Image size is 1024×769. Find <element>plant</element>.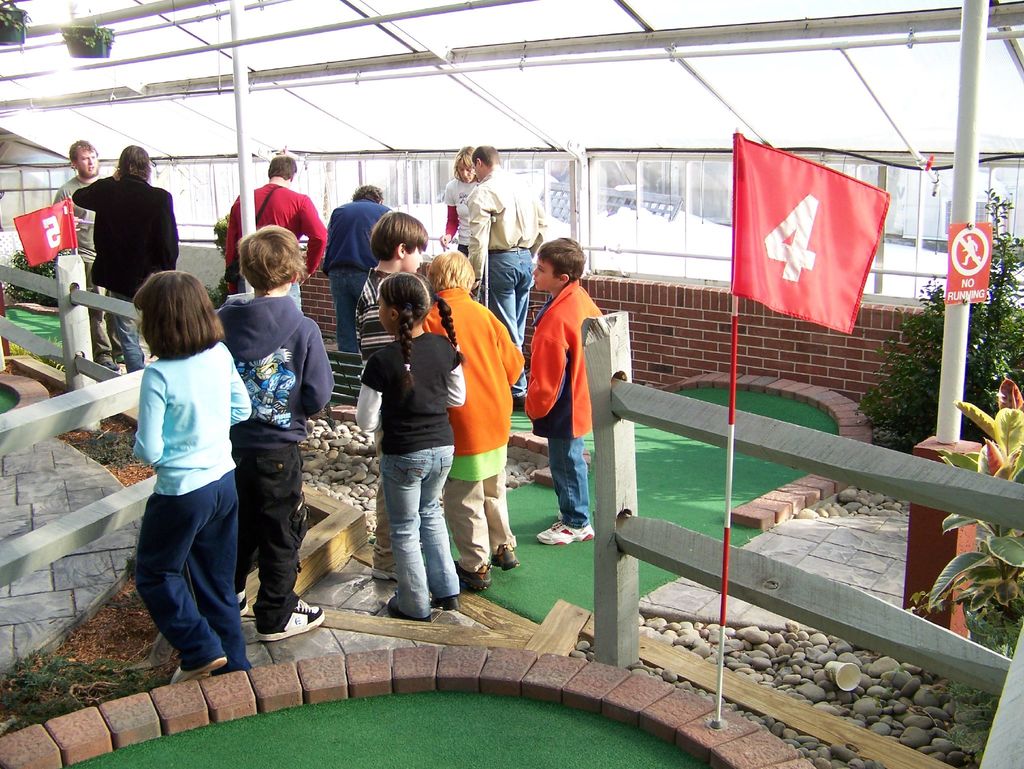
{"left": 0, "top": 647, "right": 143, "bottom": 720}.
